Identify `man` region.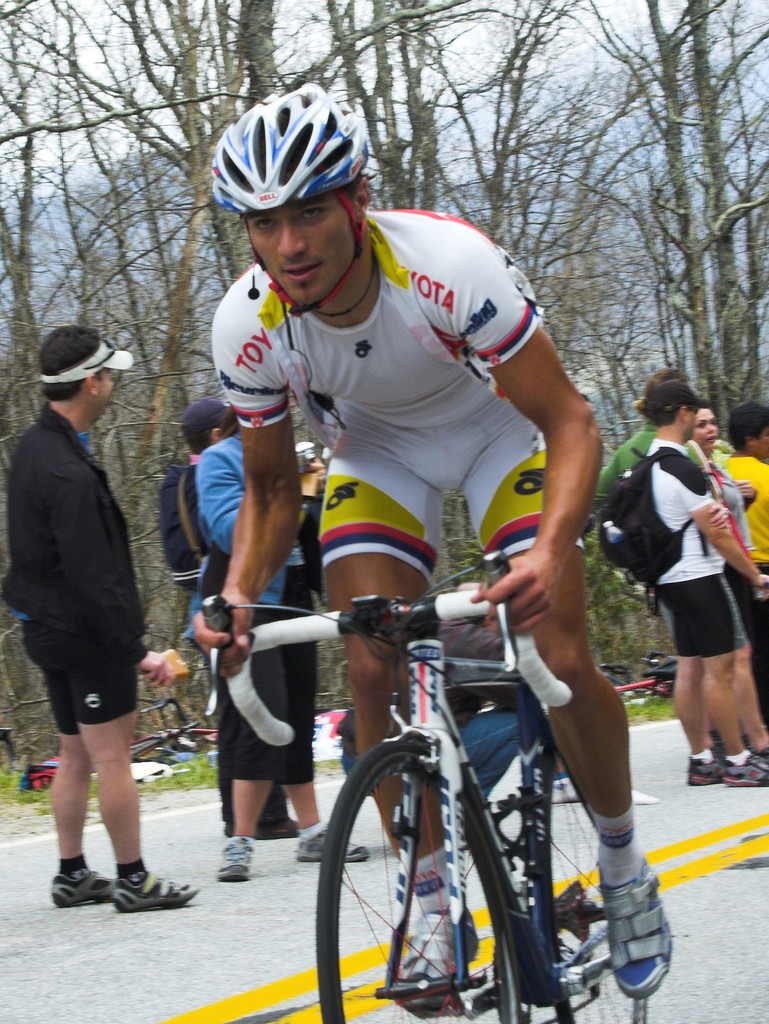
Region: (641,357,768,796).
